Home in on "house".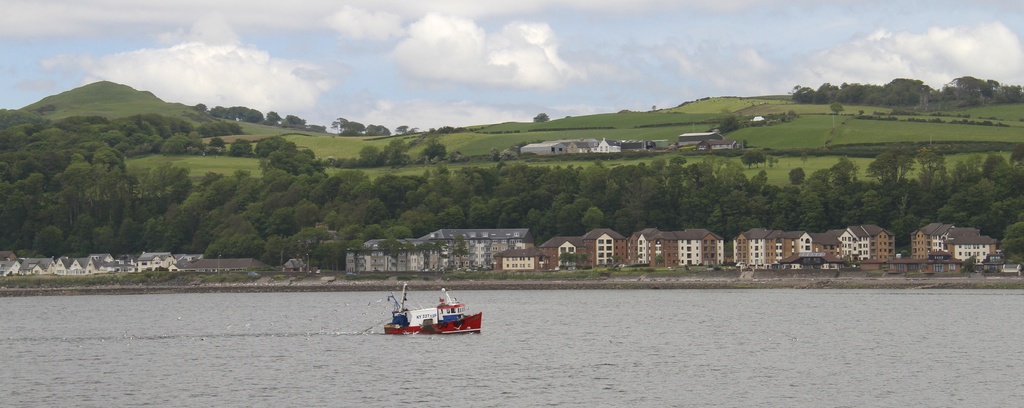
Homed in at (left=904, top=220, right=1001, bottom=268).
